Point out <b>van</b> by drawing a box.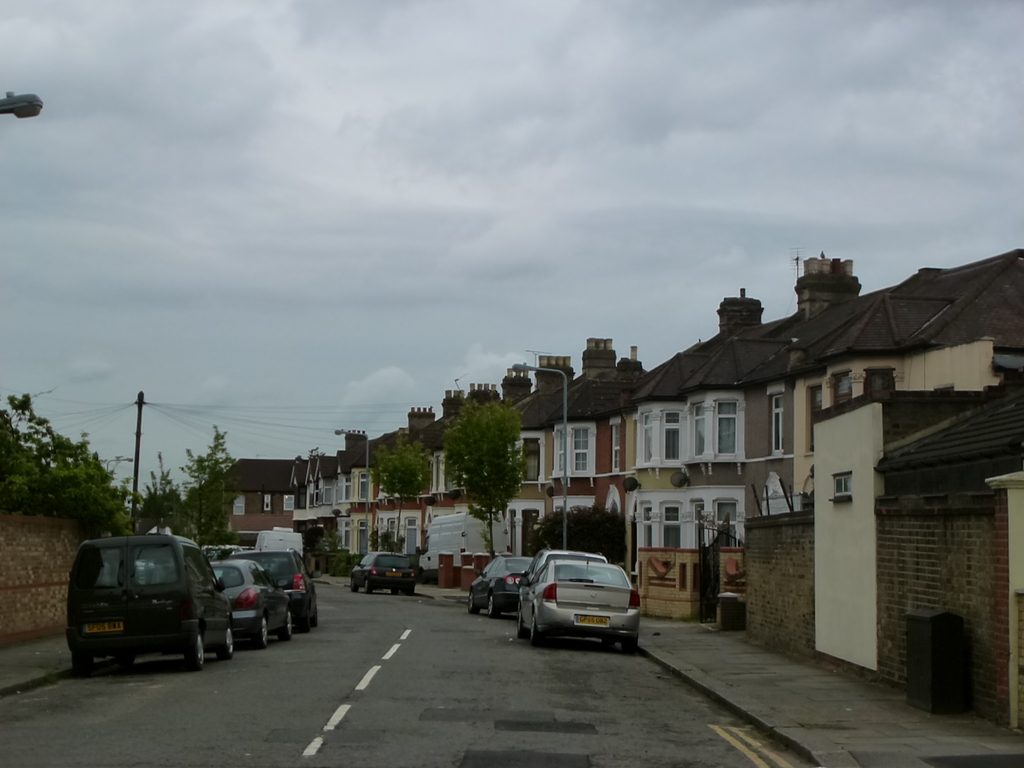
252, 529, 307, 558.
